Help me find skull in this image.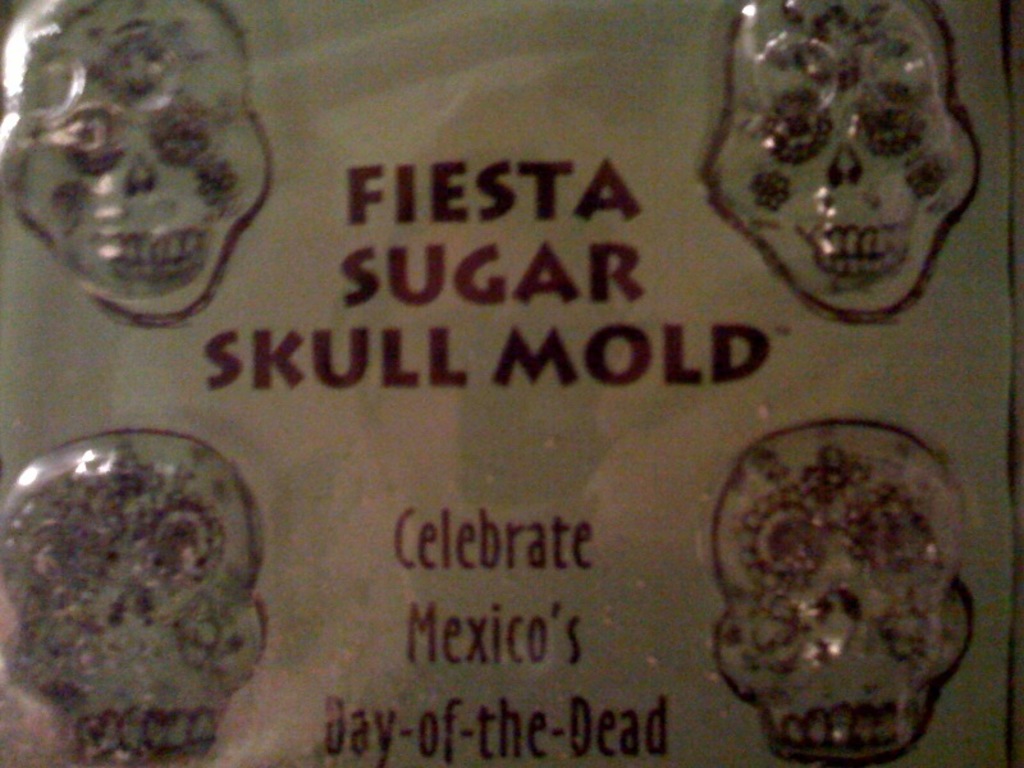
Found it: (x1=705, y1=0, x2=986, y2=325).
